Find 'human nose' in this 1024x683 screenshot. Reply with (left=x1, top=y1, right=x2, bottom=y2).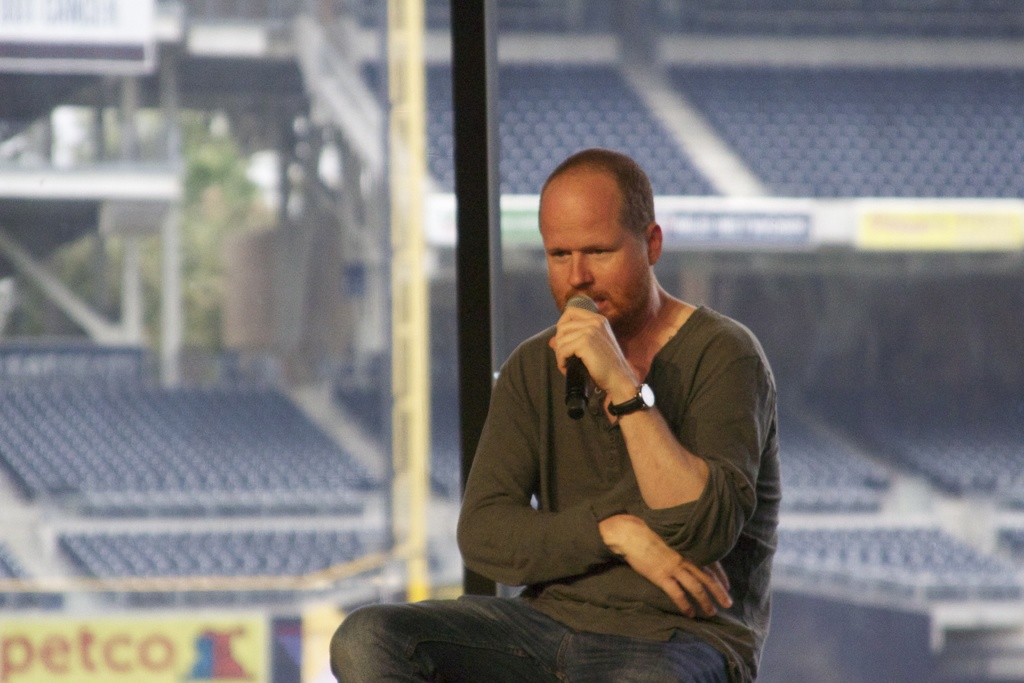
(left=568, top=249, right=595, bottom=284).
